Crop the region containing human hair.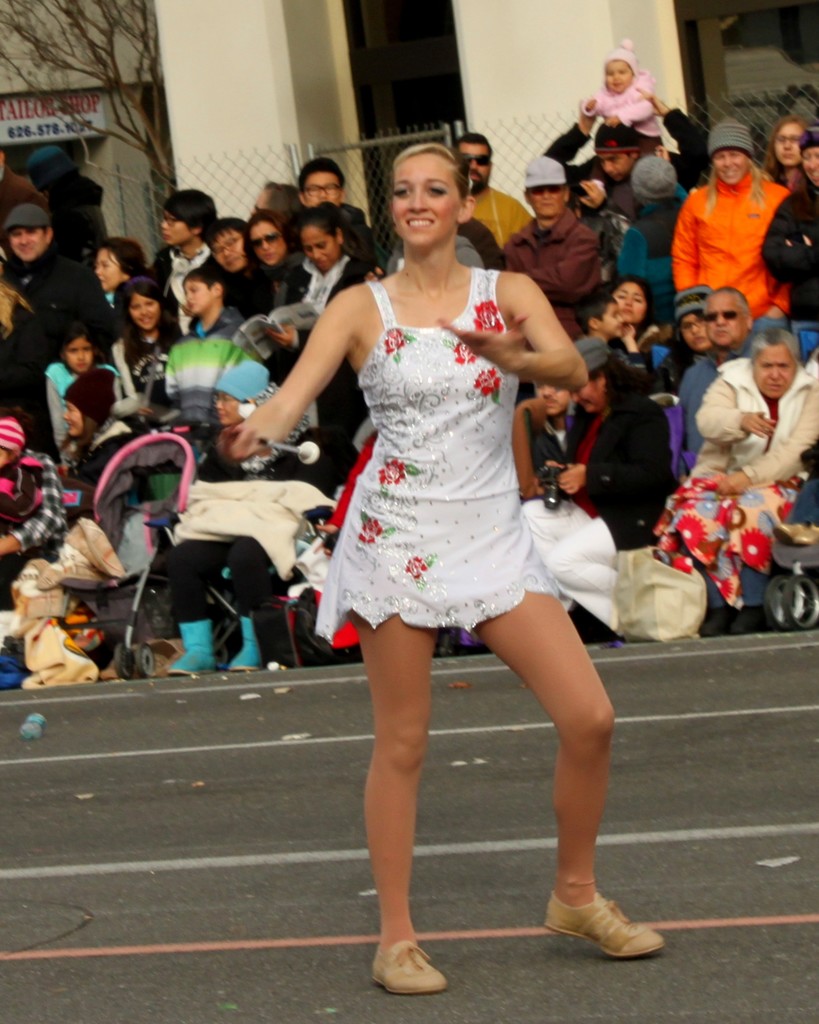
Crop region: [57,408,95,459].
